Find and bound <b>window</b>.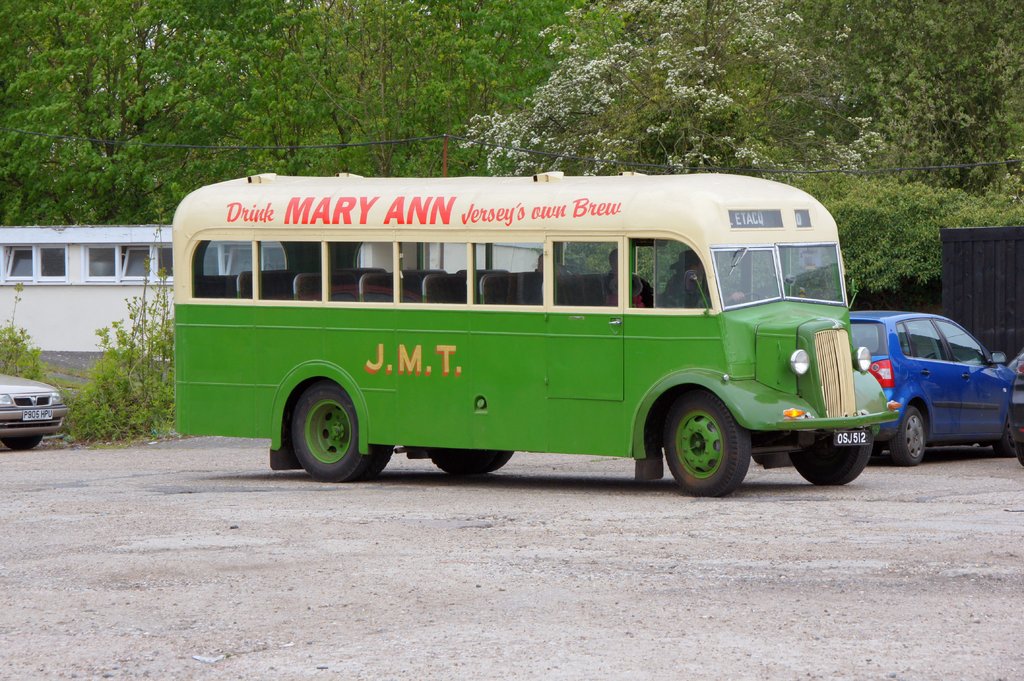
Bound: crop(630, 237, 714, 305).
